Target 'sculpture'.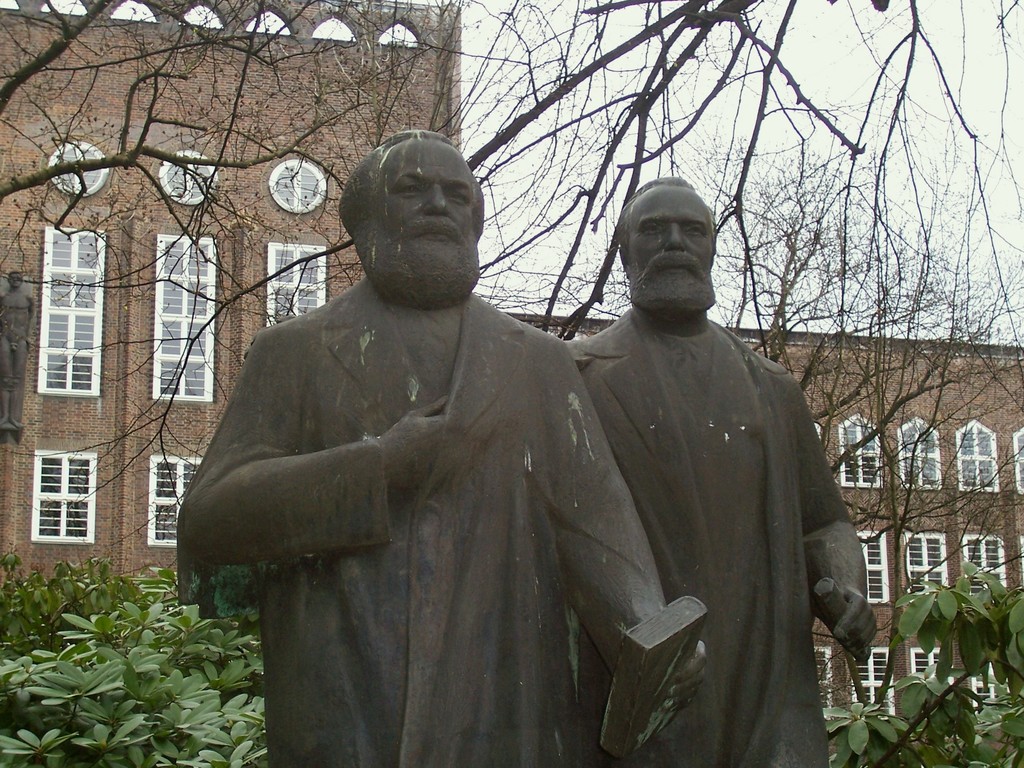
Target region: left=566, top=175, right=886, bottom=767.
